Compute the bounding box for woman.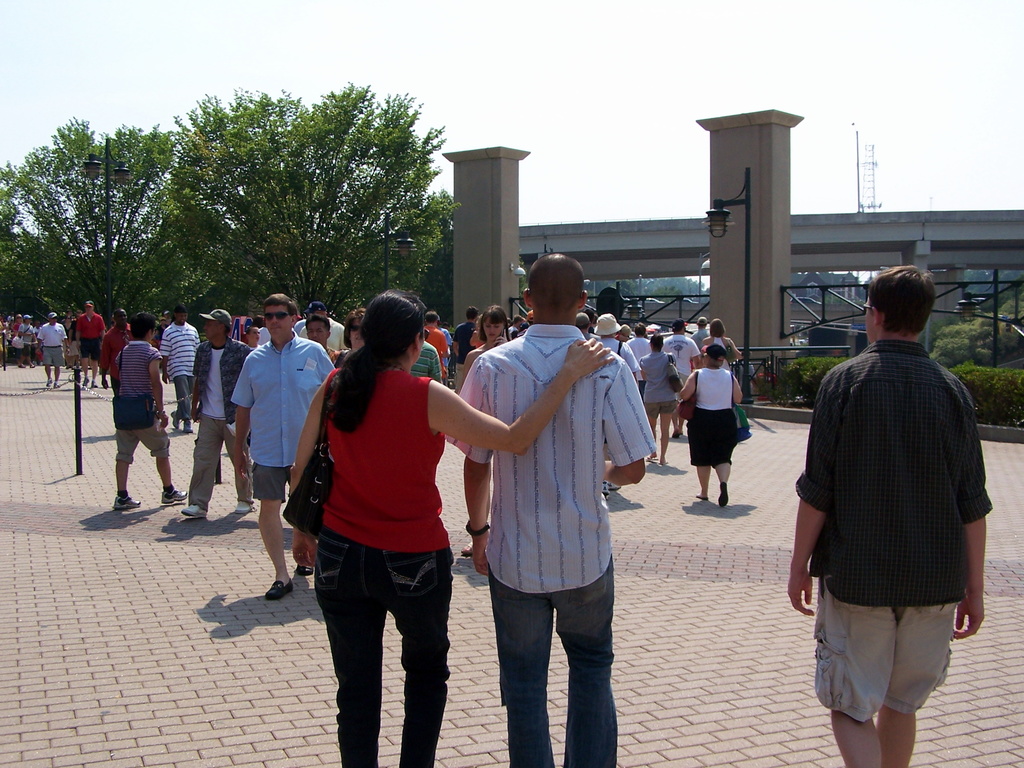
291/294/617/767.
